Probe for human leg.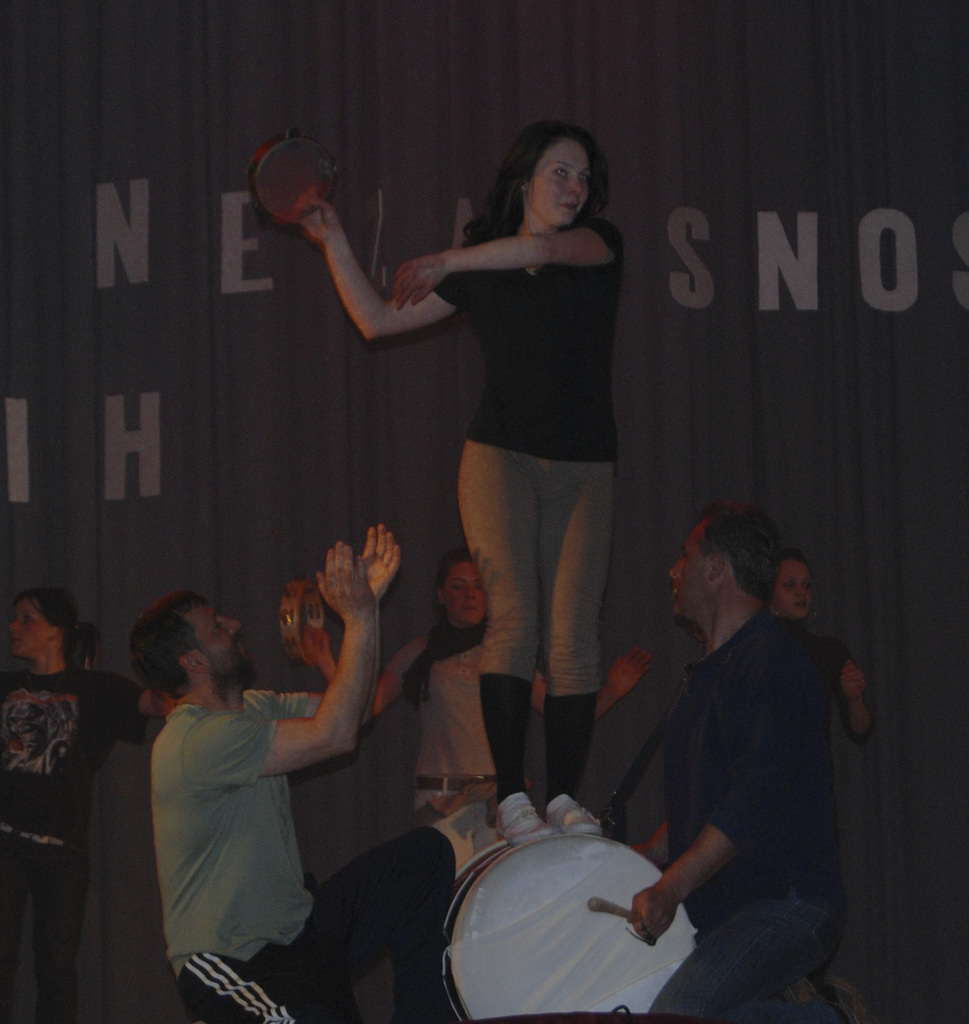
Probe result: <bbox>644, 886, 869, 1018</bbox>.
